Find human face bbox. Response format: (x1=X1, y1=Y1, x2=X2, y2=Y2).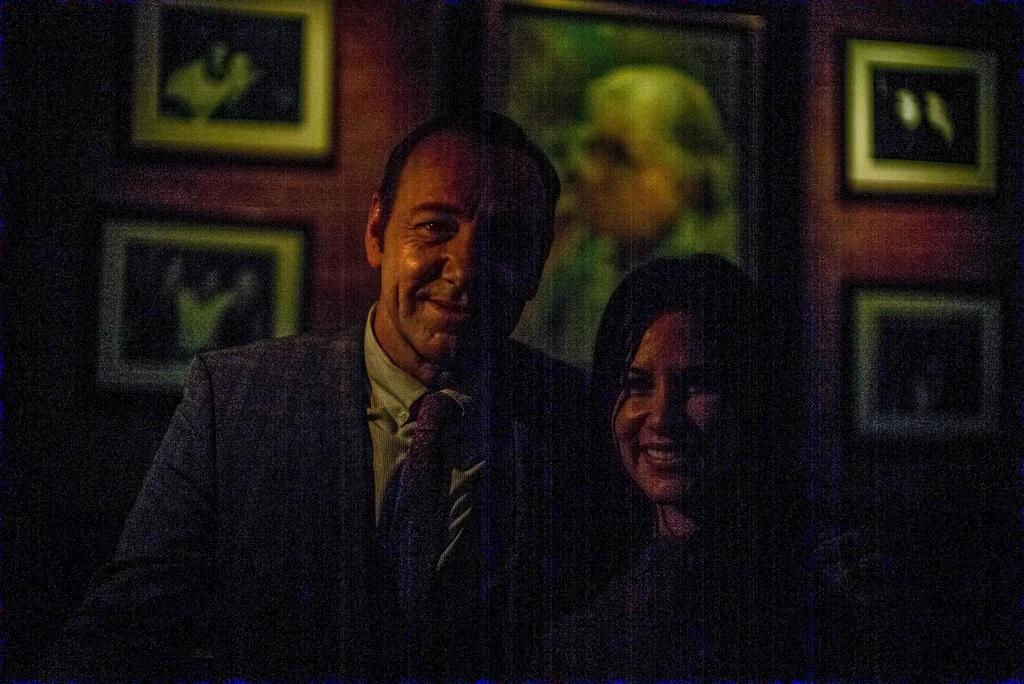
(x1=380, y1=131, x2=543, y2=359).
